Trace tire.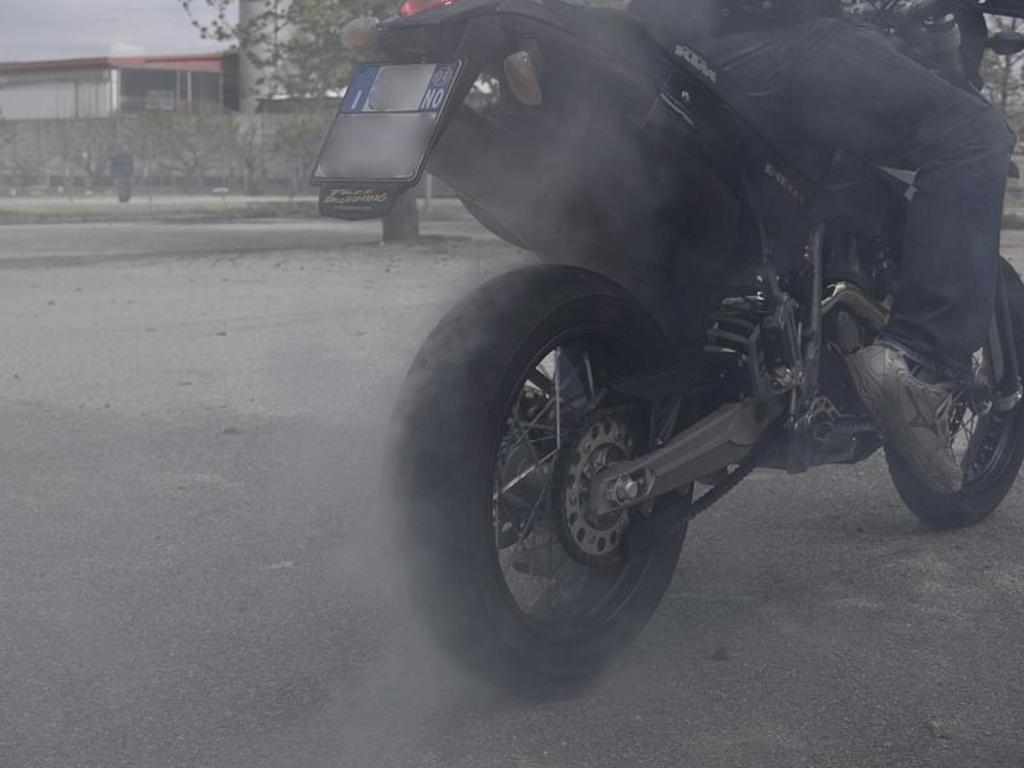
Traced to <region>874, 248, 1023, 526</region>.
